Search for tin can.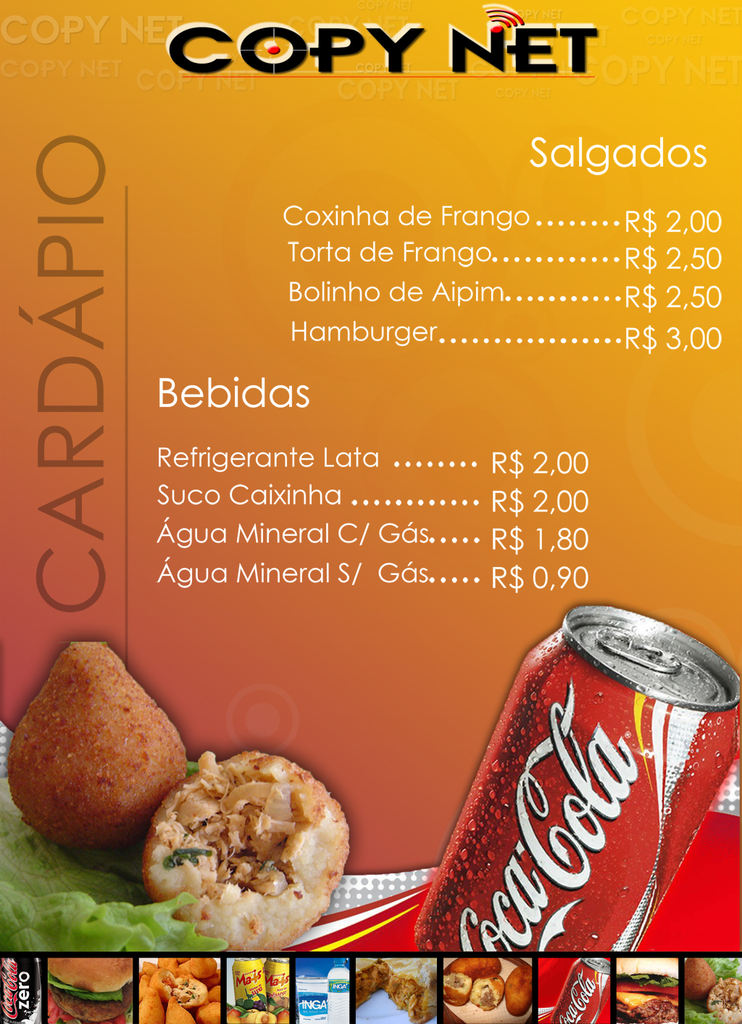
Found at bbox=[412, 604, 739, 957].
